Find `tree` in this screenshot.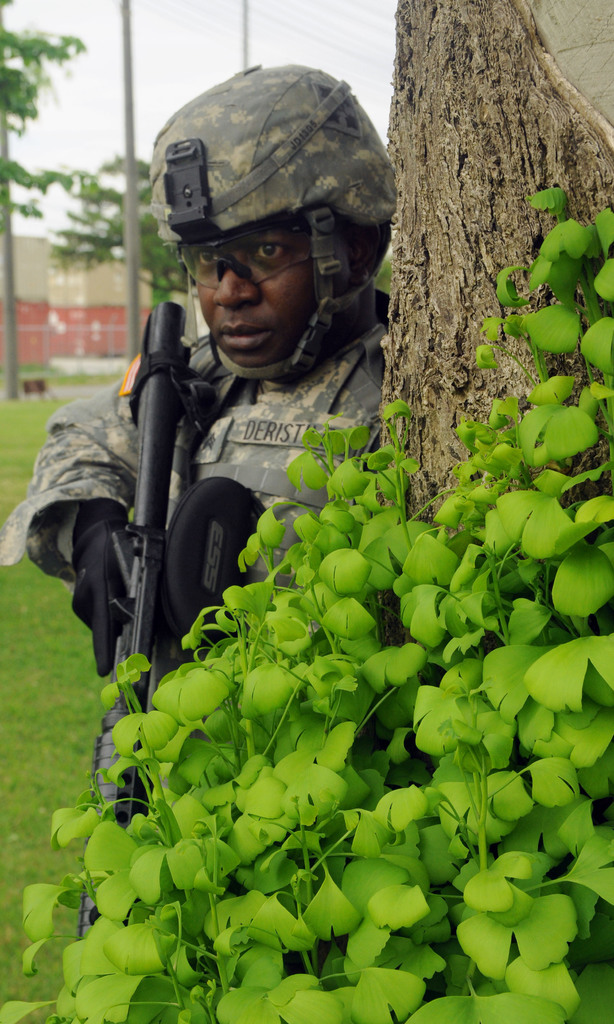
The bounding box for `tree` is locate(45, 151, 191, 314).
